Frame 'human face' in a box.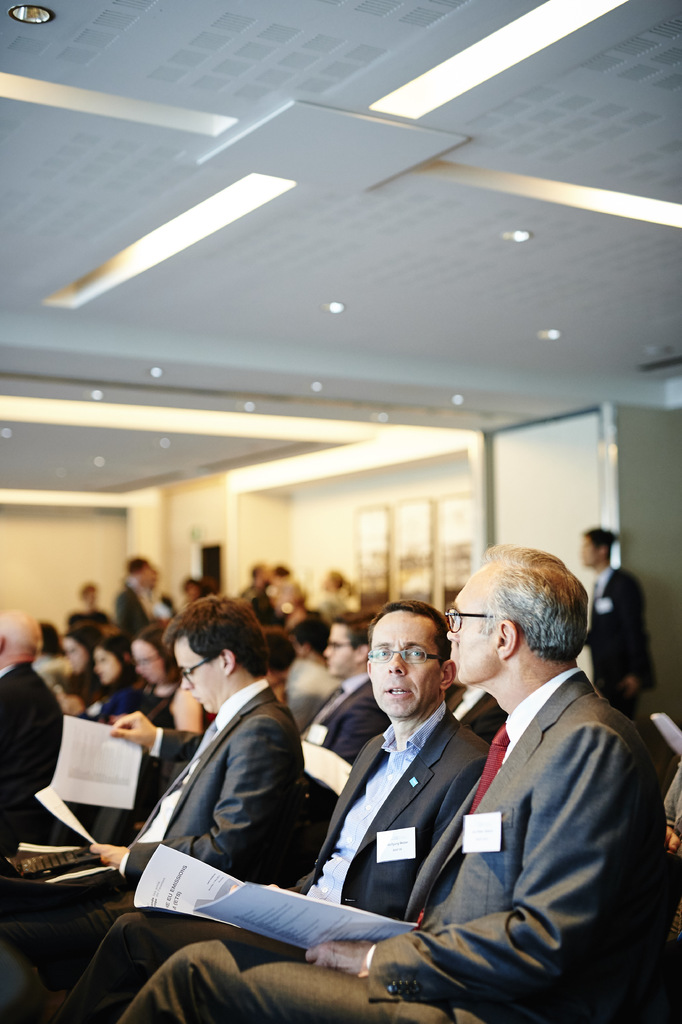
region(324, 623, 353, 674).
